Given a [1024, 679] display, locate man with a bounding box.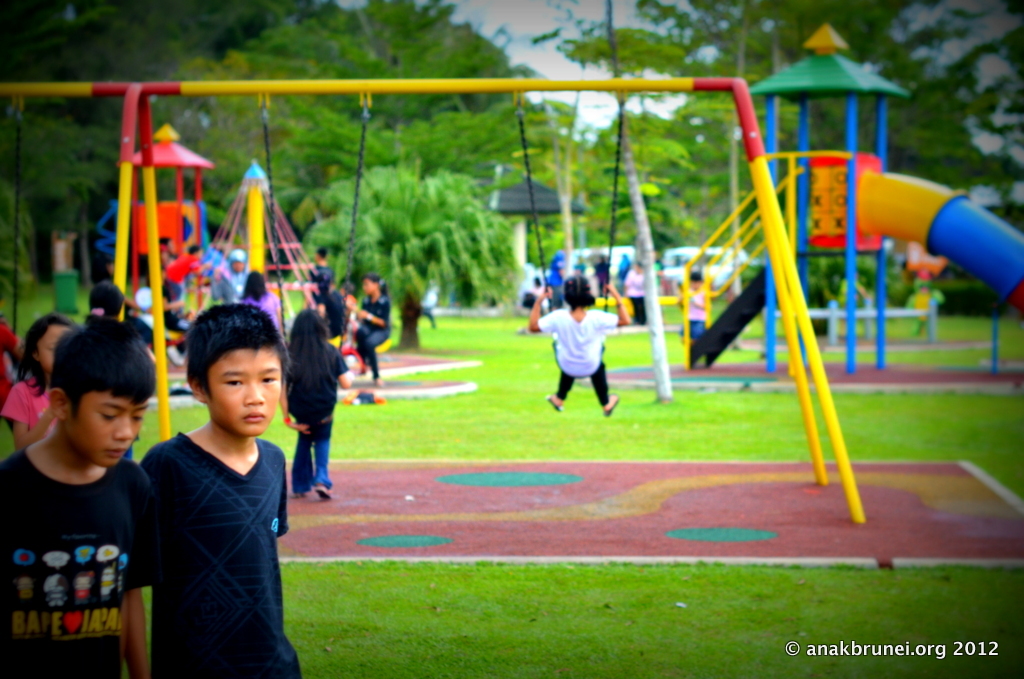
Located: box=[18, 316, 200, 673].
